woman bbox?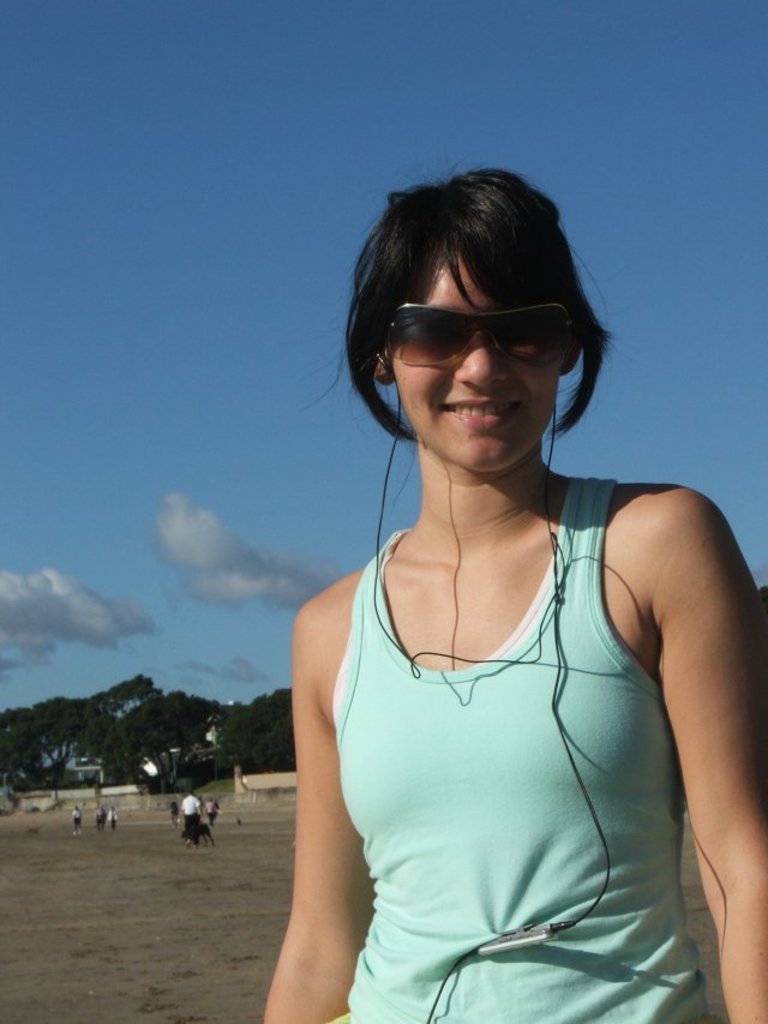
box(241, 145, 738, 988)
